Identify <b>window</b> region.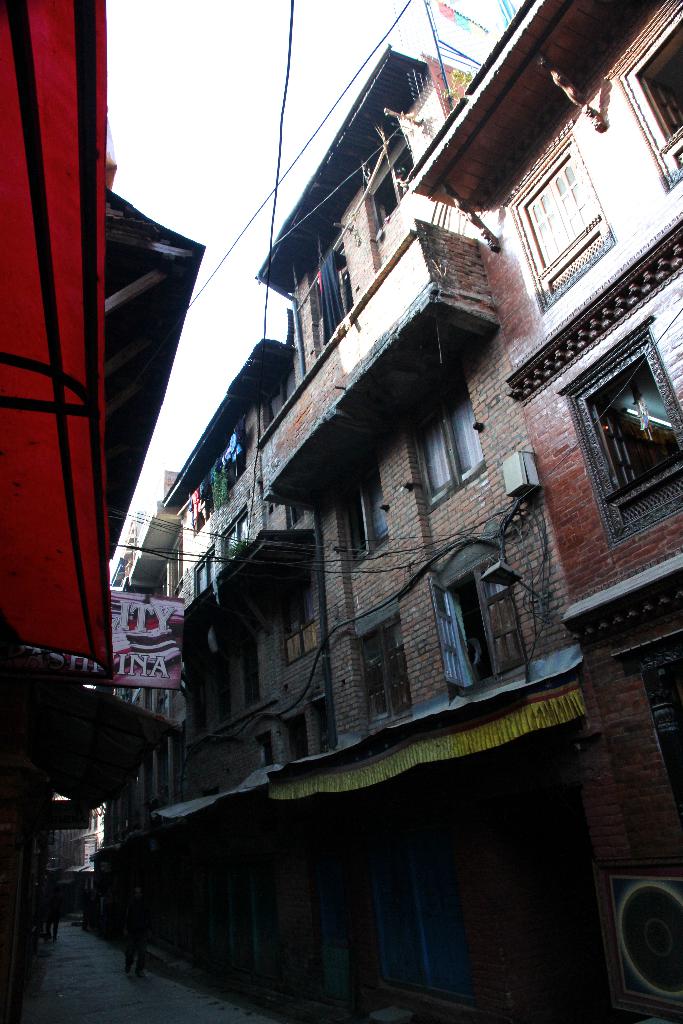
Region: (x1=375, y1=148, x2=418, y2=232).
